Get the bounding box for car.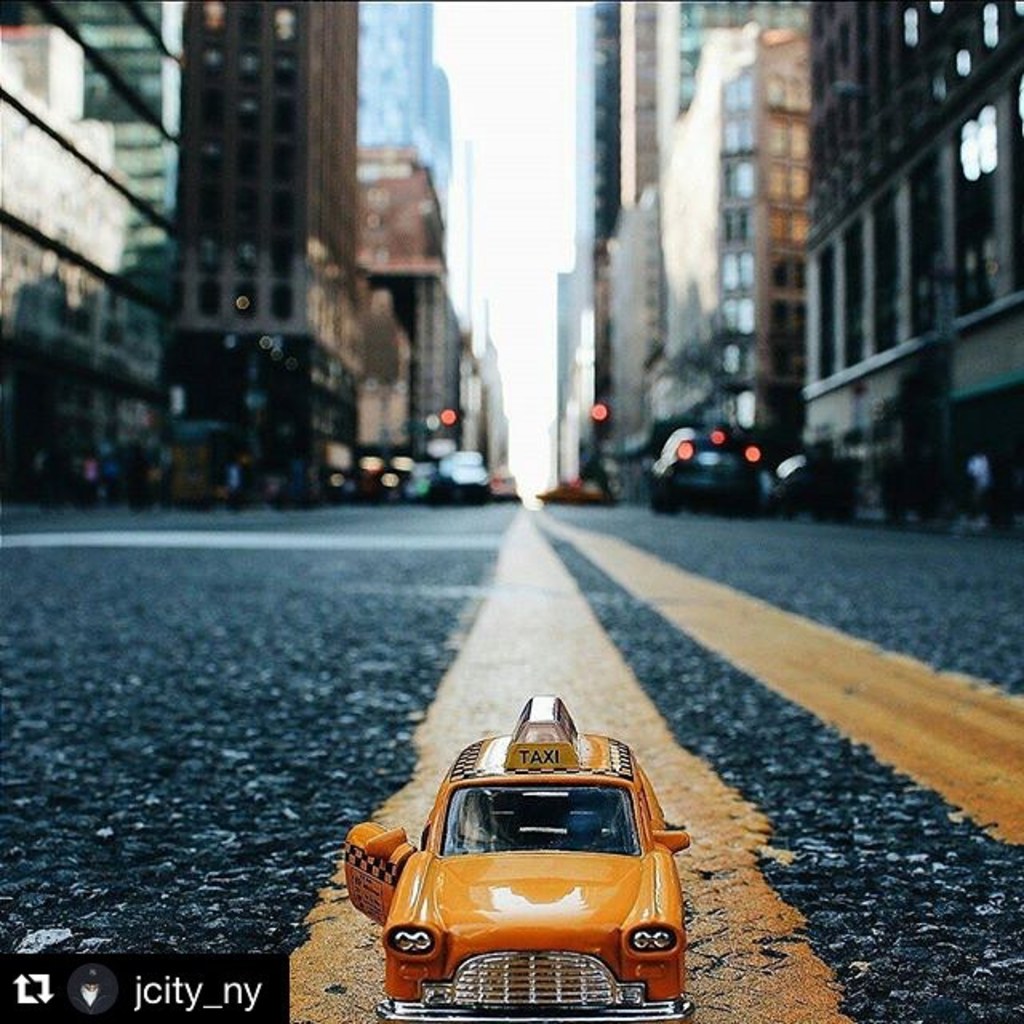
pyautogui.locateOnScreen(643, 422, 786, 514).
